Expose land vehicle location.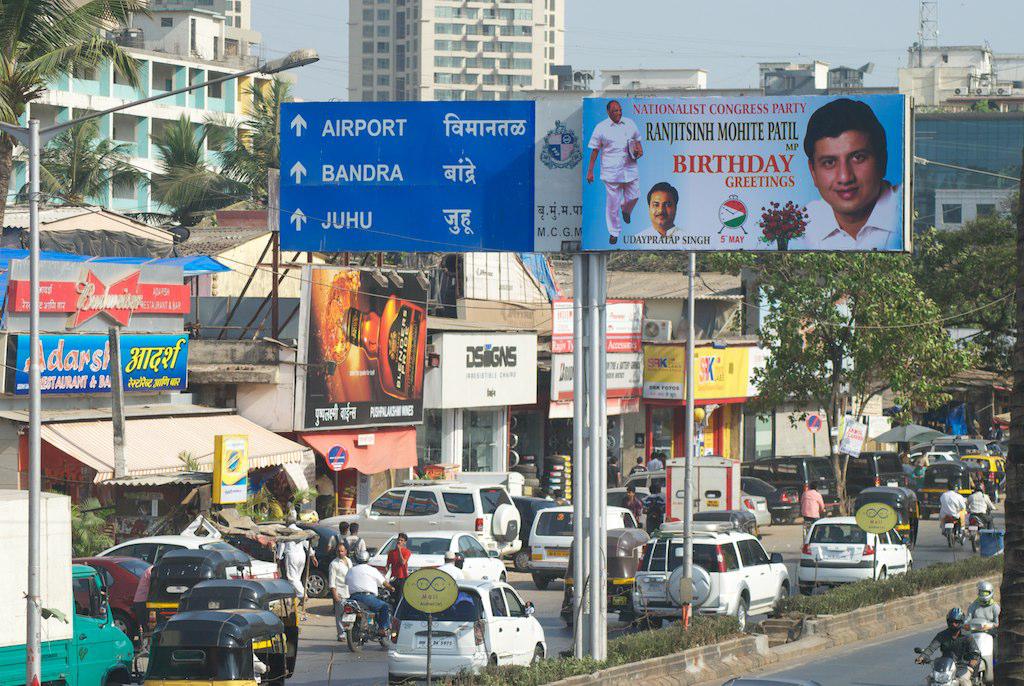
Exposed at (750, 456, 835, 500).
